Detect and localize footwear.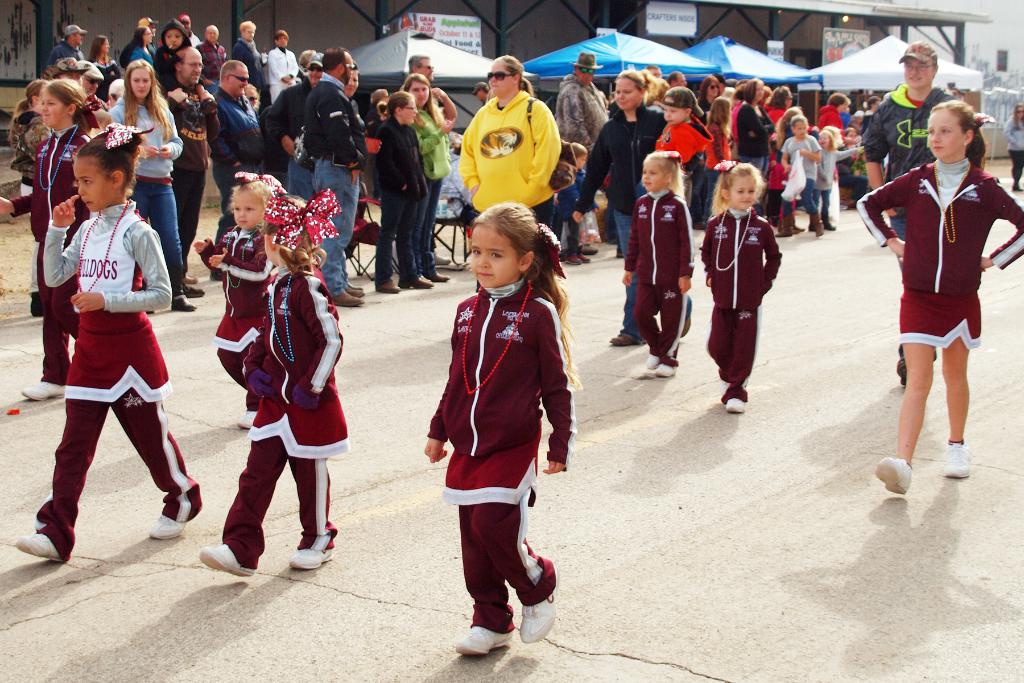
Localized at bbox(22, 382, 65, 397).
